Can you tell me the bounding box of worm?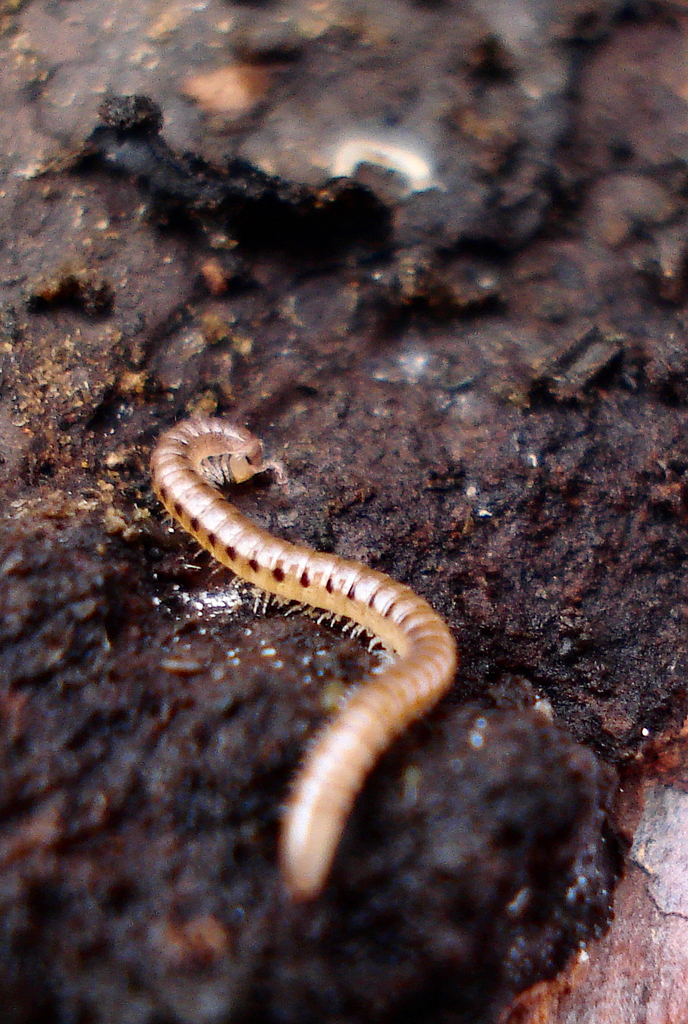
<bbox>145, 416, 464, 904</bbox>.
